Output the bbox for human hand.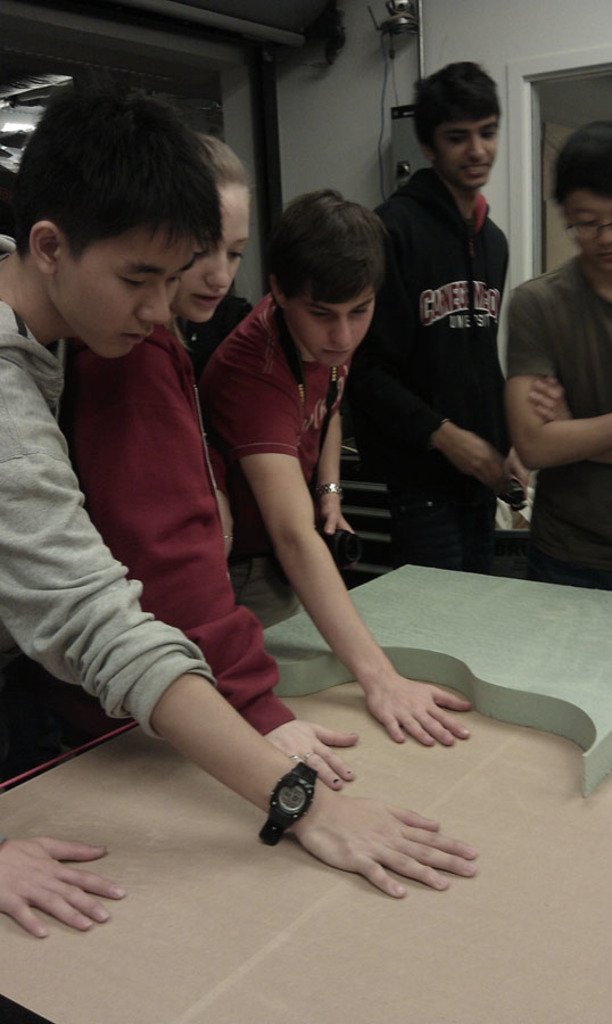
{"left": 366, "top": 676, "right": 473, "bottom": 749}.
